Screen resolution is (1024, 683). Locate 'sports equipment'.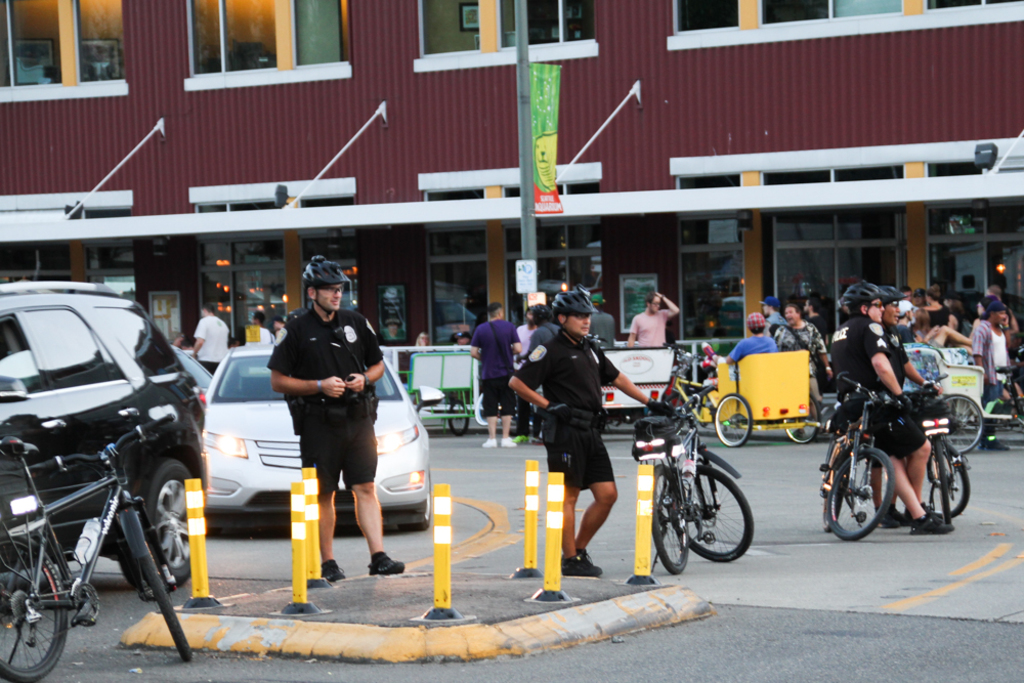
crop(923, 388, 971, 524).
